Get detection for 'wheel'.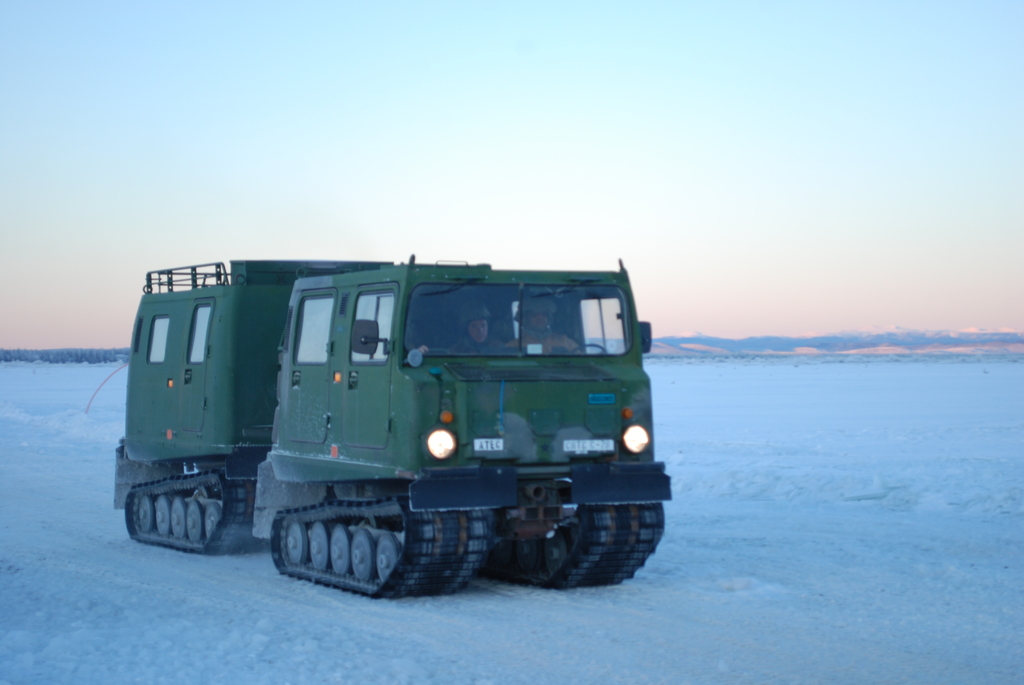
Detection: (202, 501, 222, 540).
